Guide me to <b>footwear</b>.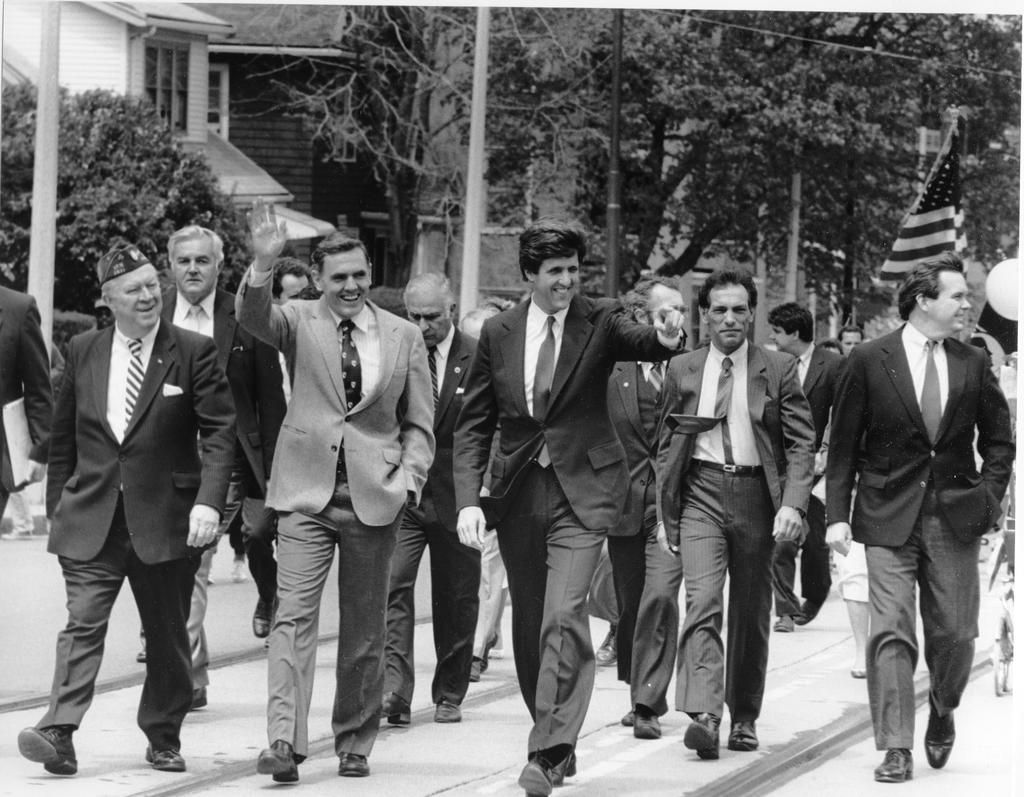
Guidance: box(136, 645, 147, 664).
